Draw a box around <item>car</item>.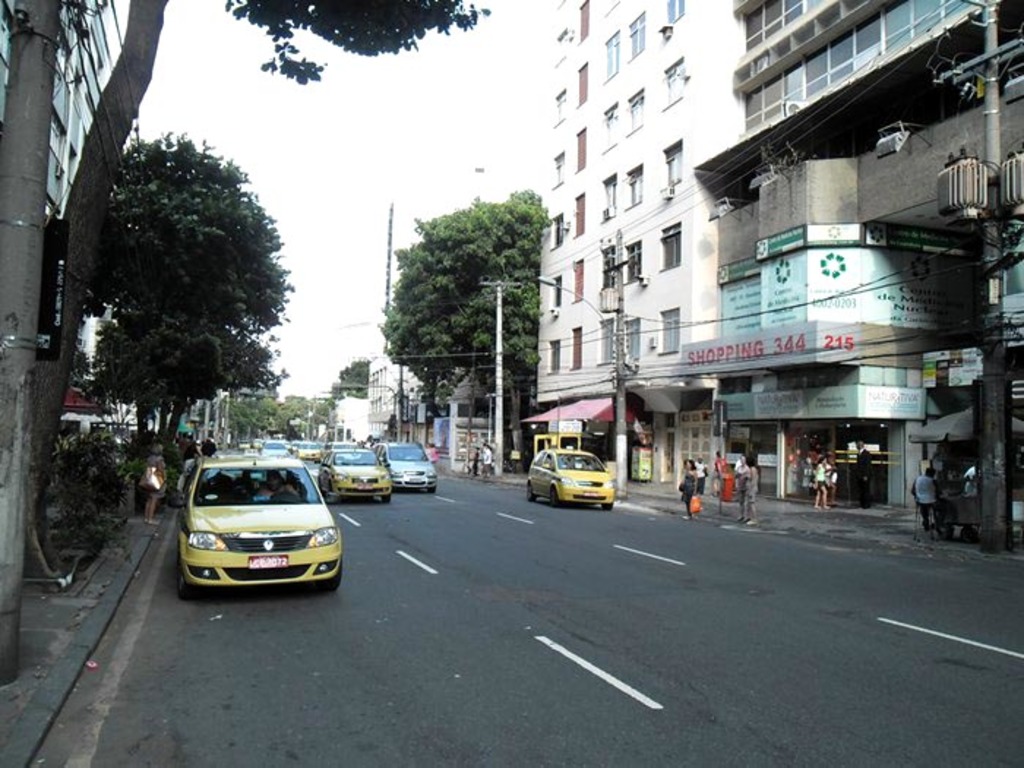
(527,445,613,506).
